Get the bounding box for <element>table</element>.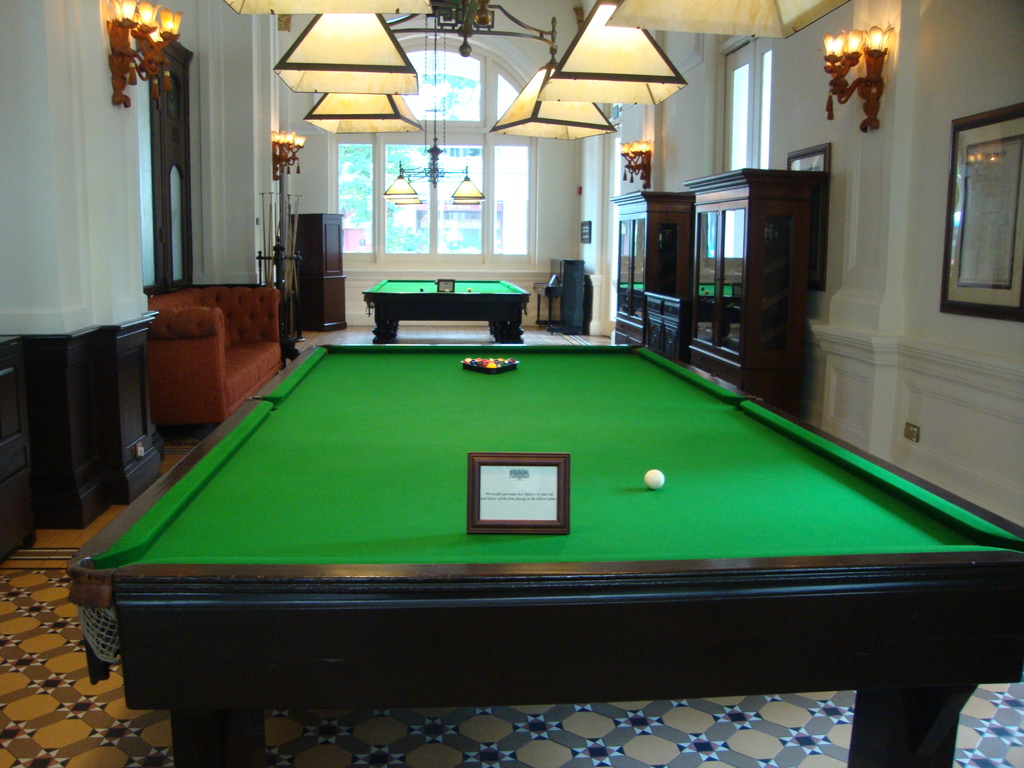
359, 280, 532, 337.
